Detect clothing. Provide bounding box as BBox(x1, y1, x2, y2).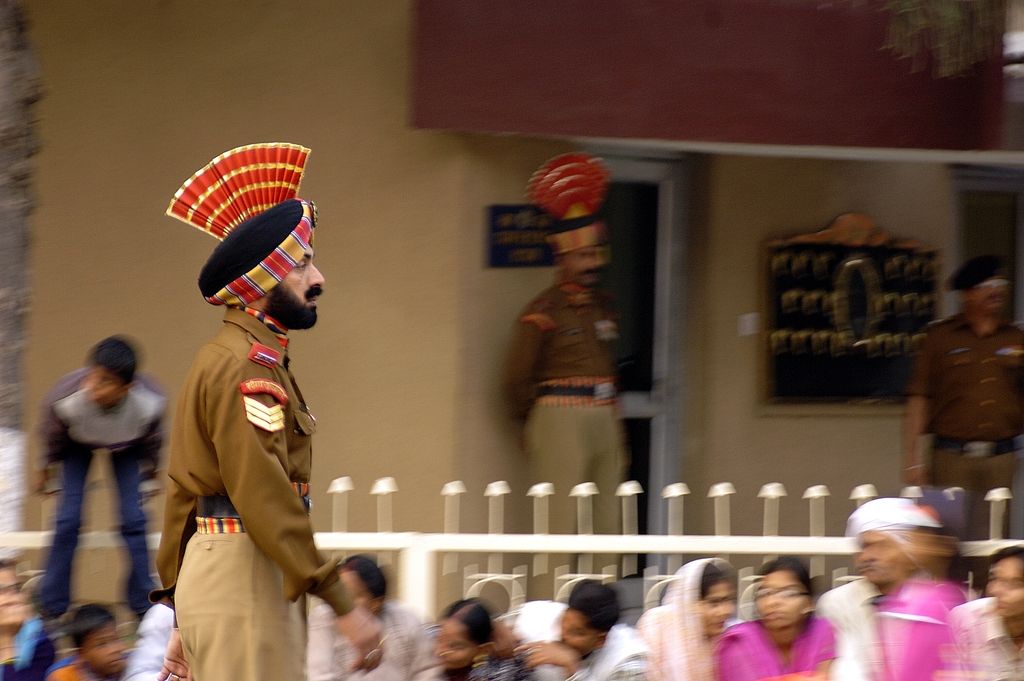
BBox(50, 644, 136, 680).
